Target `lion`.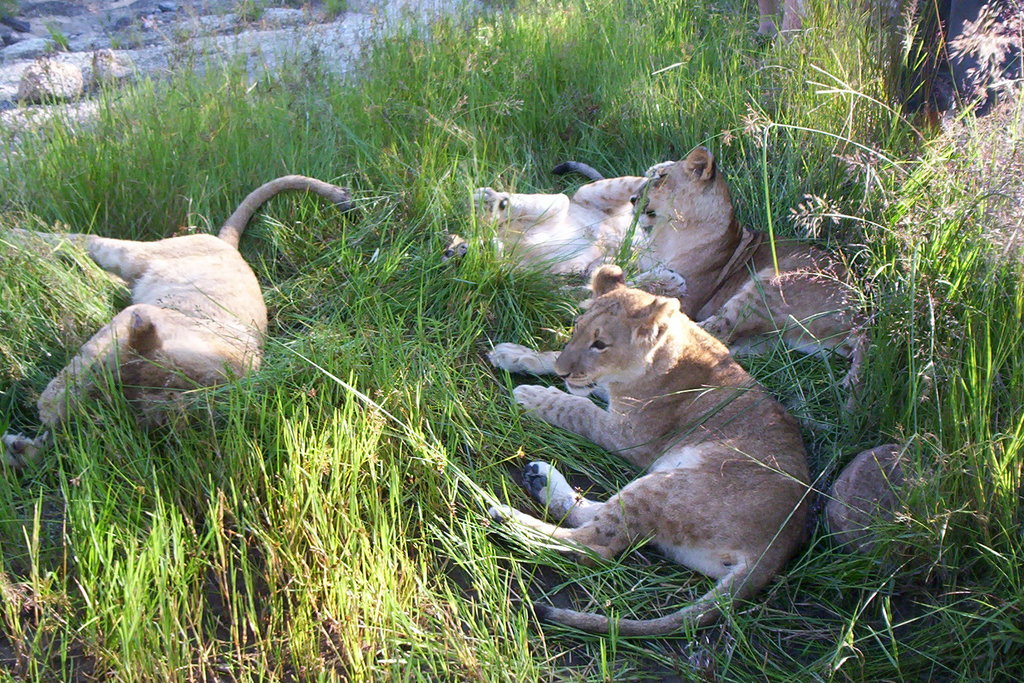
Target region: 480/264/810/636.
